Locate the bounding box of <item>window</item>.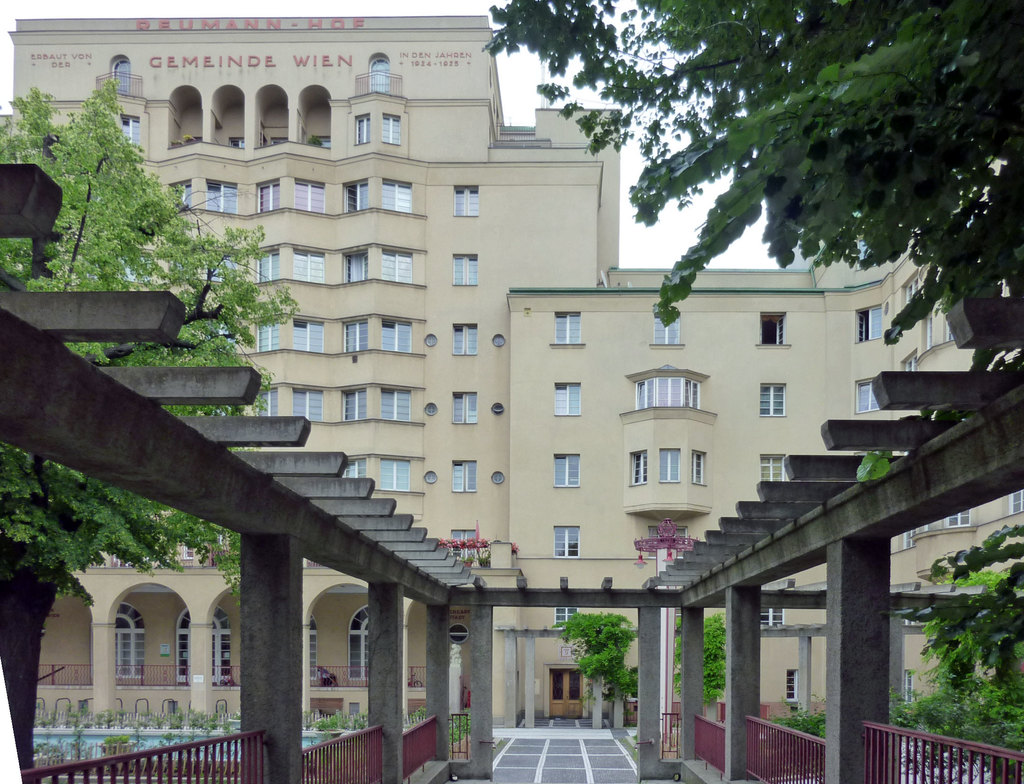
Bounding box: bbox=(453, 460, 476, 490).
